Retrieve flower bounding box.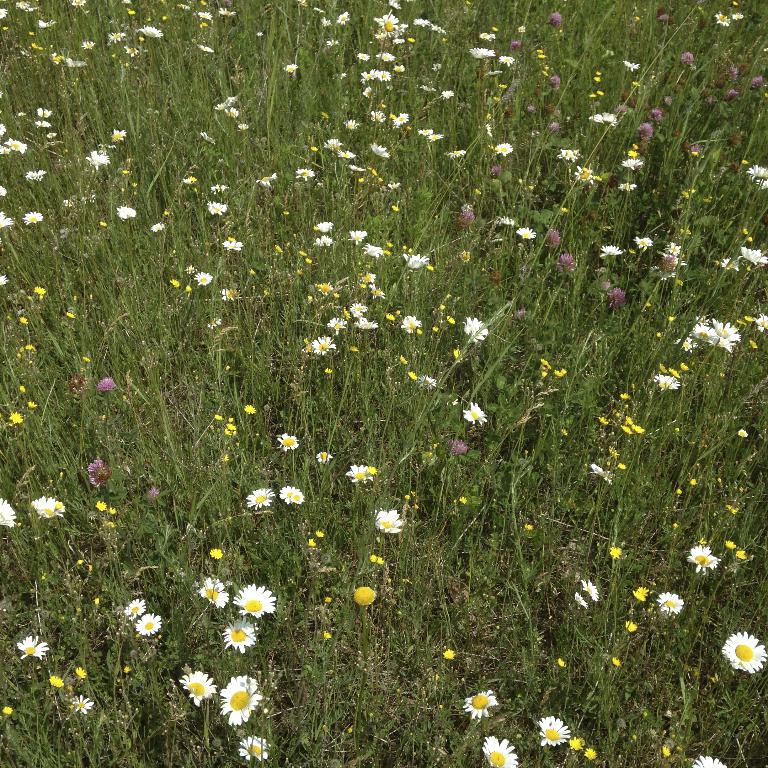
Bounding box: (x1=481, y1=736, x2=519, y2=767).
